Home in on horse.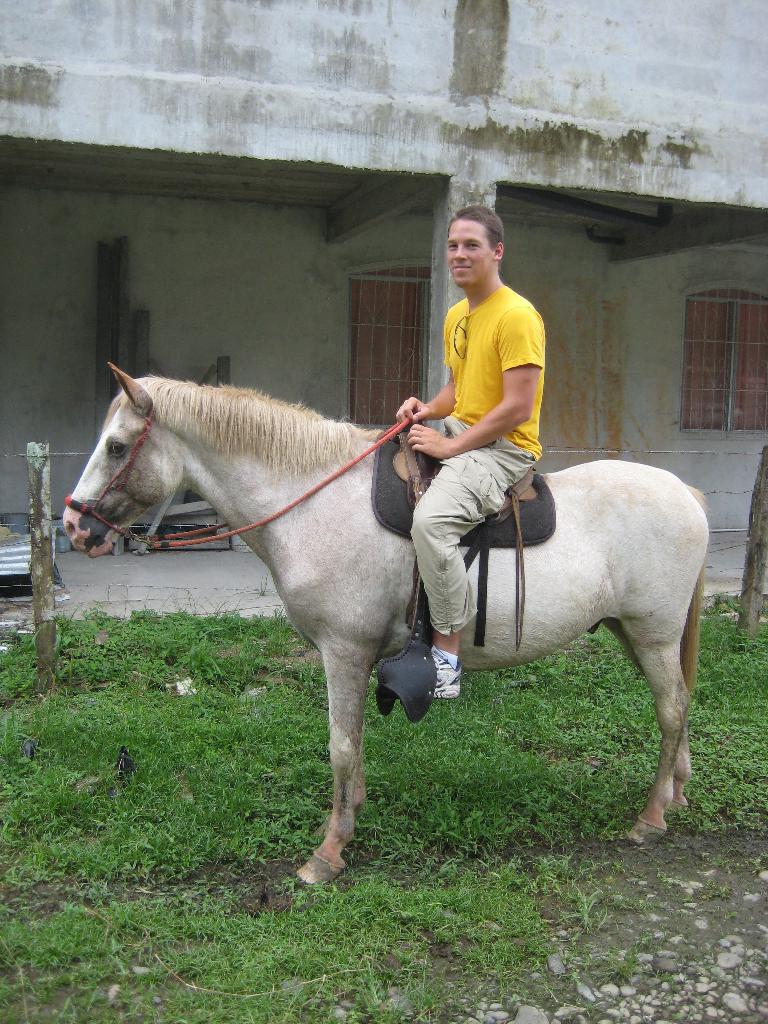
Homed in at x1=59, y1=364, x2=716, y2=883.
